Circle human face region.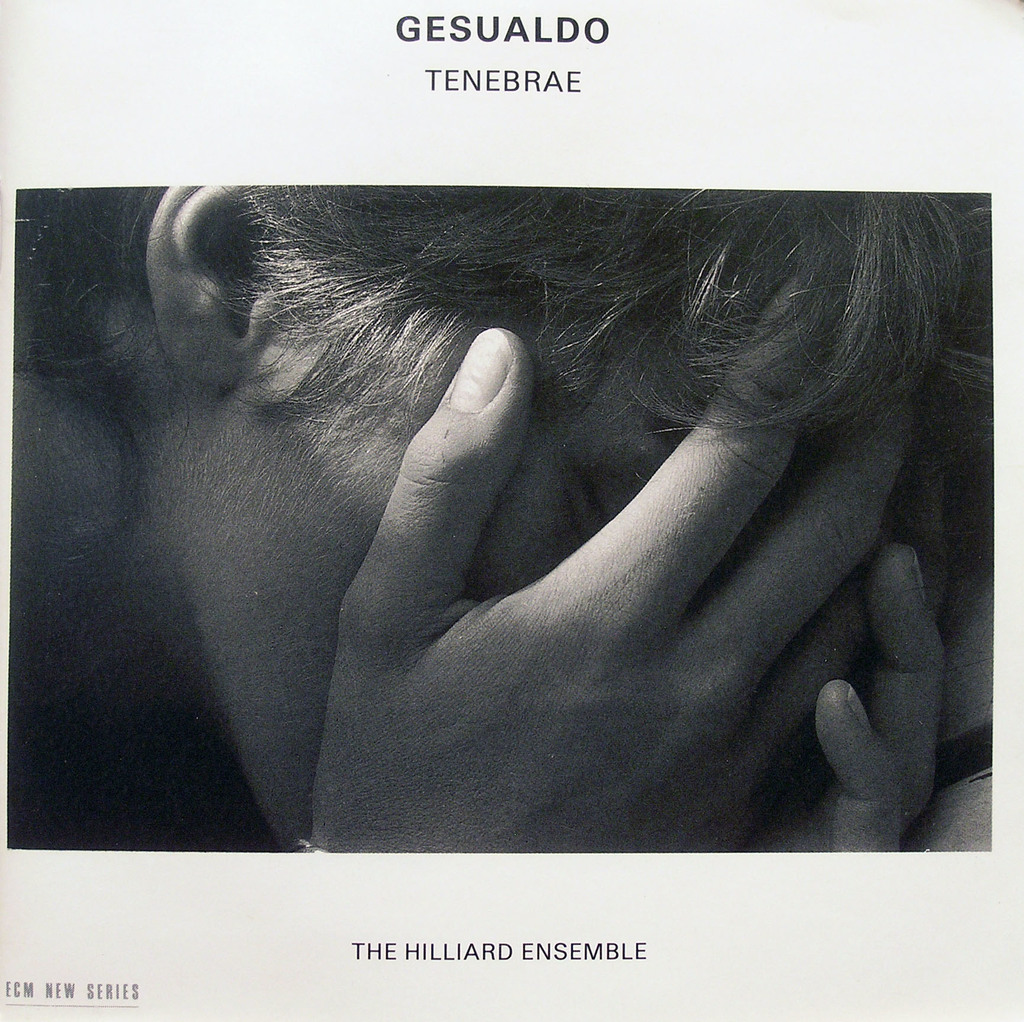
Region: x1=174 y1=342 x2=746 y2=858.
